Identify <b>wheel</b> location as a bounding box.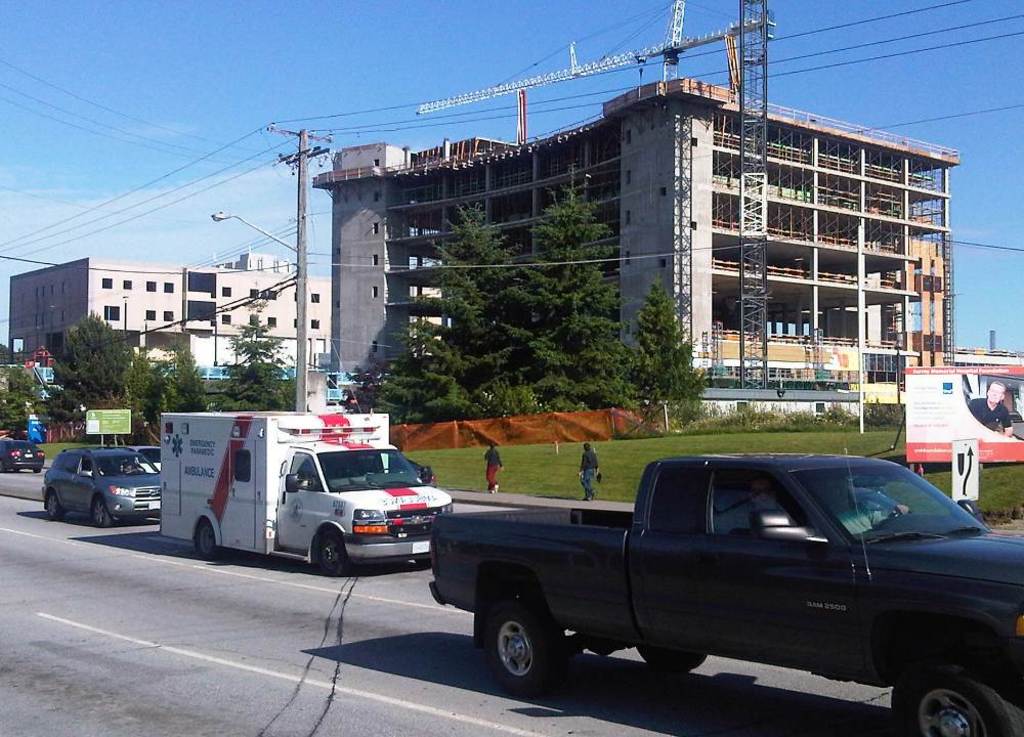
Rect(639, 642, 711, 670).
